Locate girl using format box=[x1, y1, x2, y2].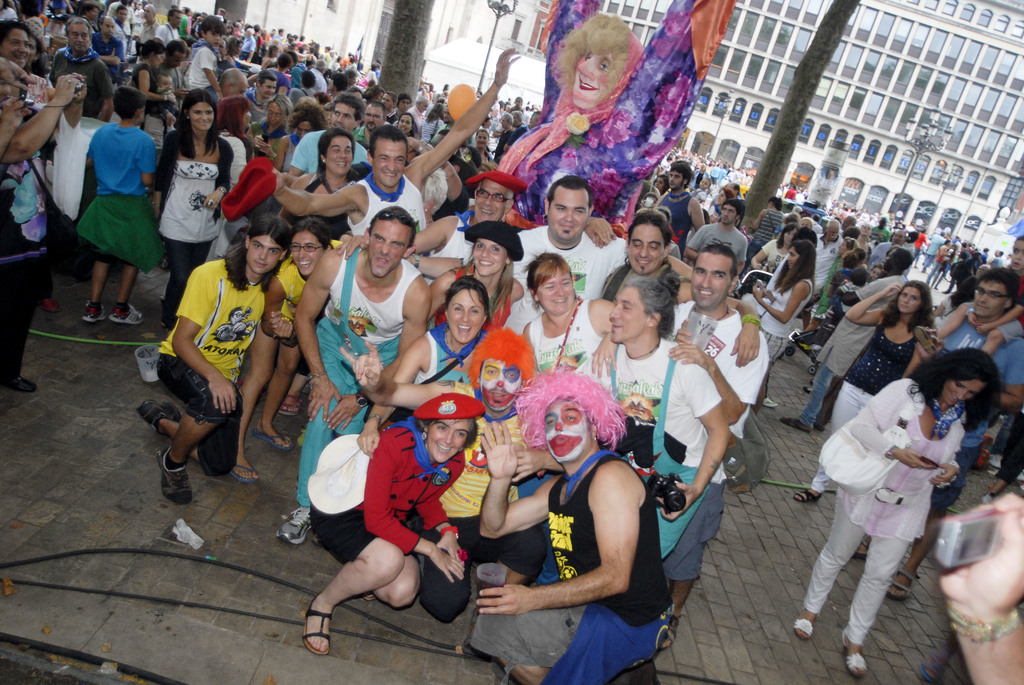
box=[137, 215, 280, 507].
